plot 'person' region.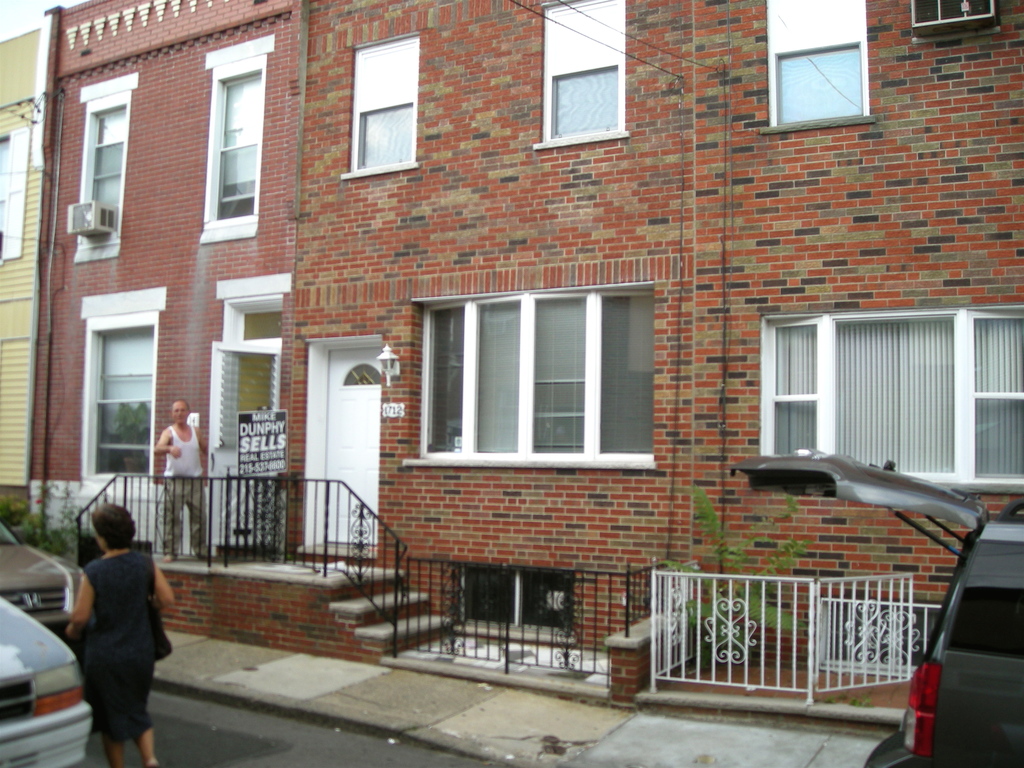
Plotted at locate(67, 504, 175, 767).
